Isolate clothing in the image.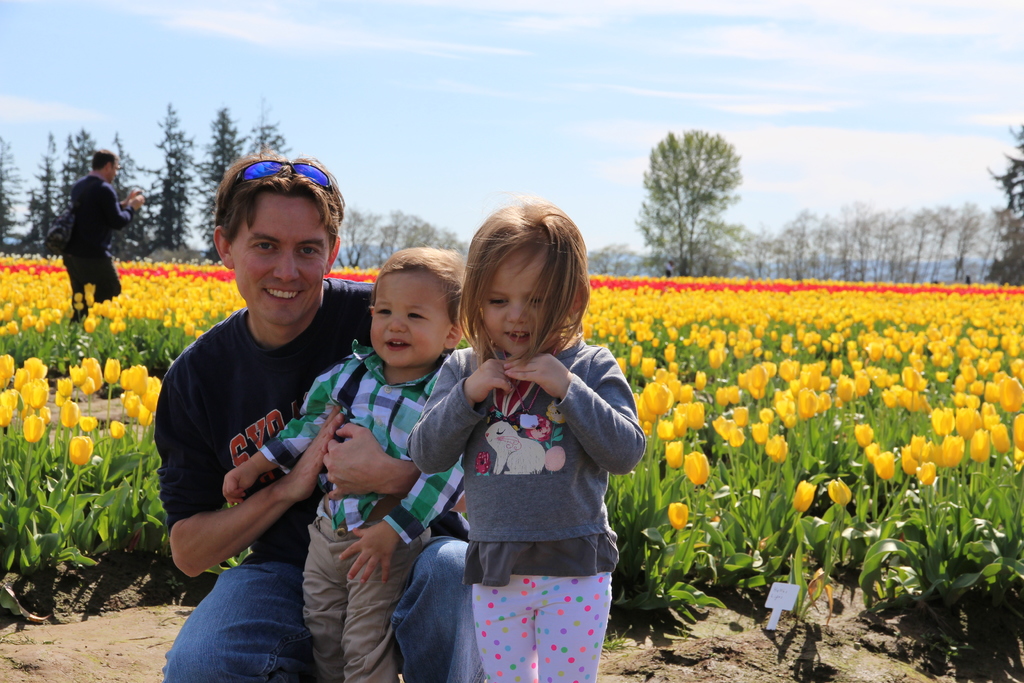
Isolated region: [301, 514, 430, 682].
